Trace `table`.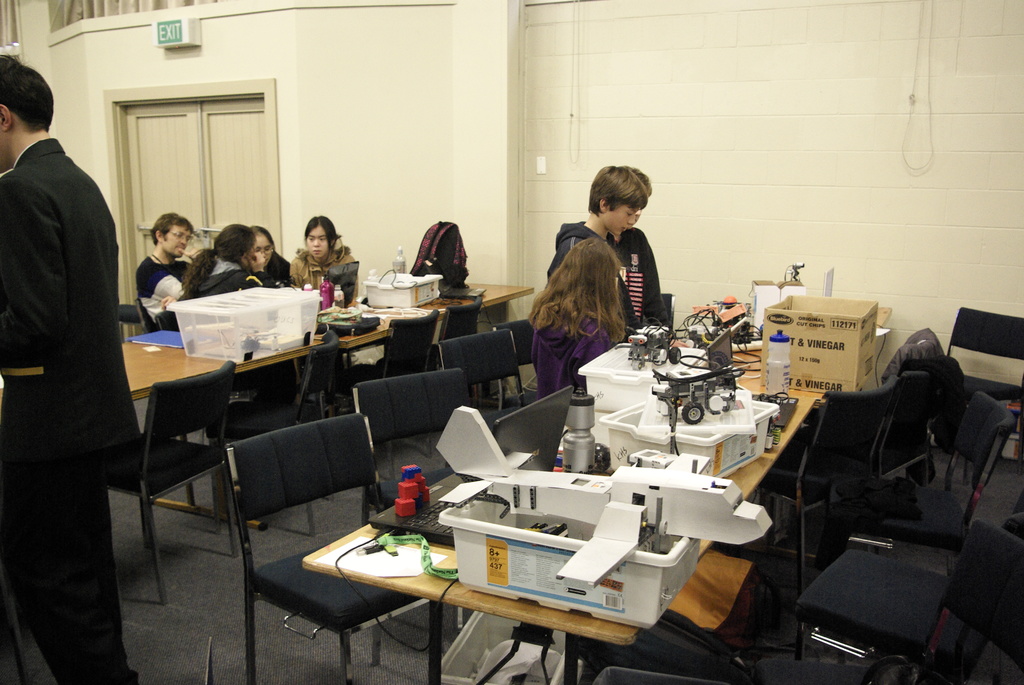
Traced to 113 267 539 404.
